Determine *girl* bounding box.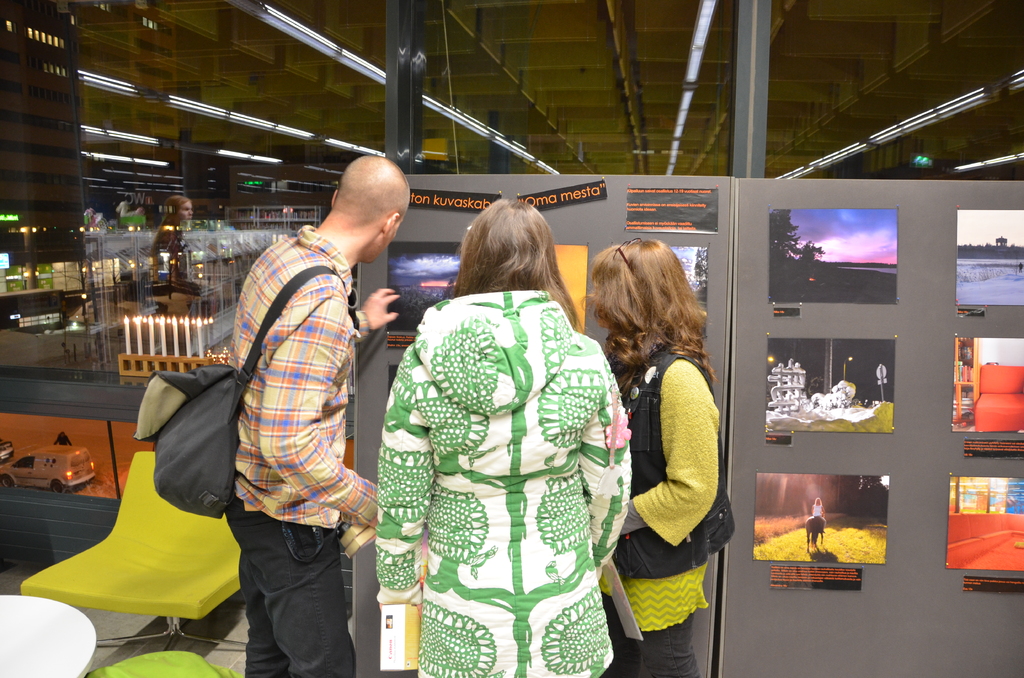
Determined: locate(375, 199, 634, 677).
